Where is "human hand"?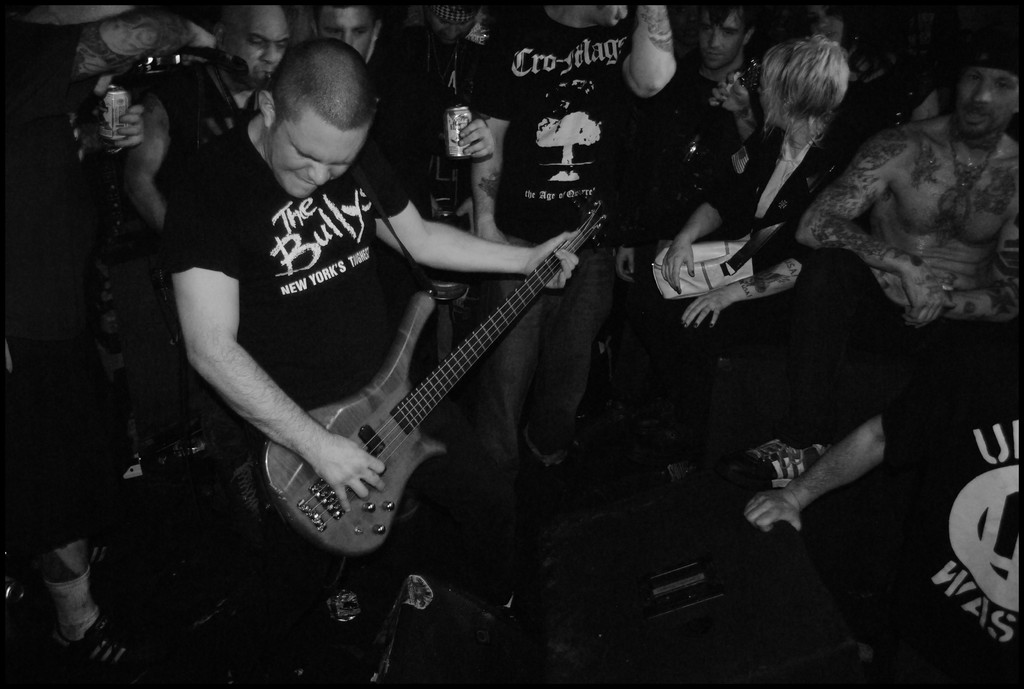
pyautogui.locateOnScreen(707, 70, 755, 117).
